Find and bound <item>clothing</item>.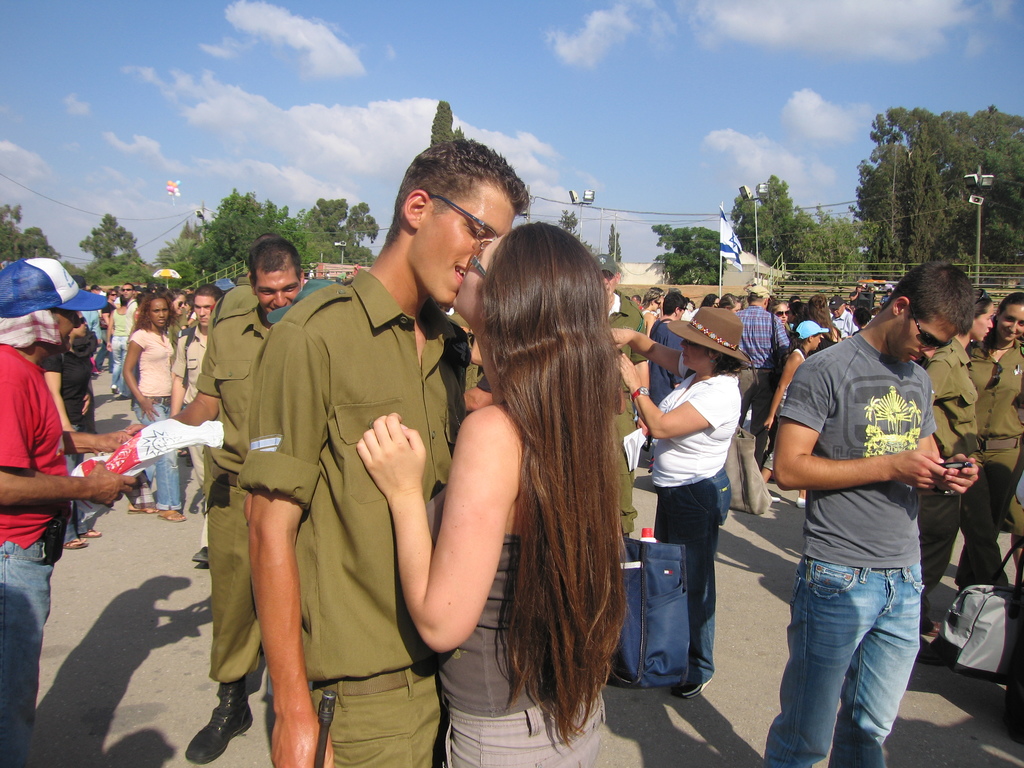
Bound: 197/302/267/683.
